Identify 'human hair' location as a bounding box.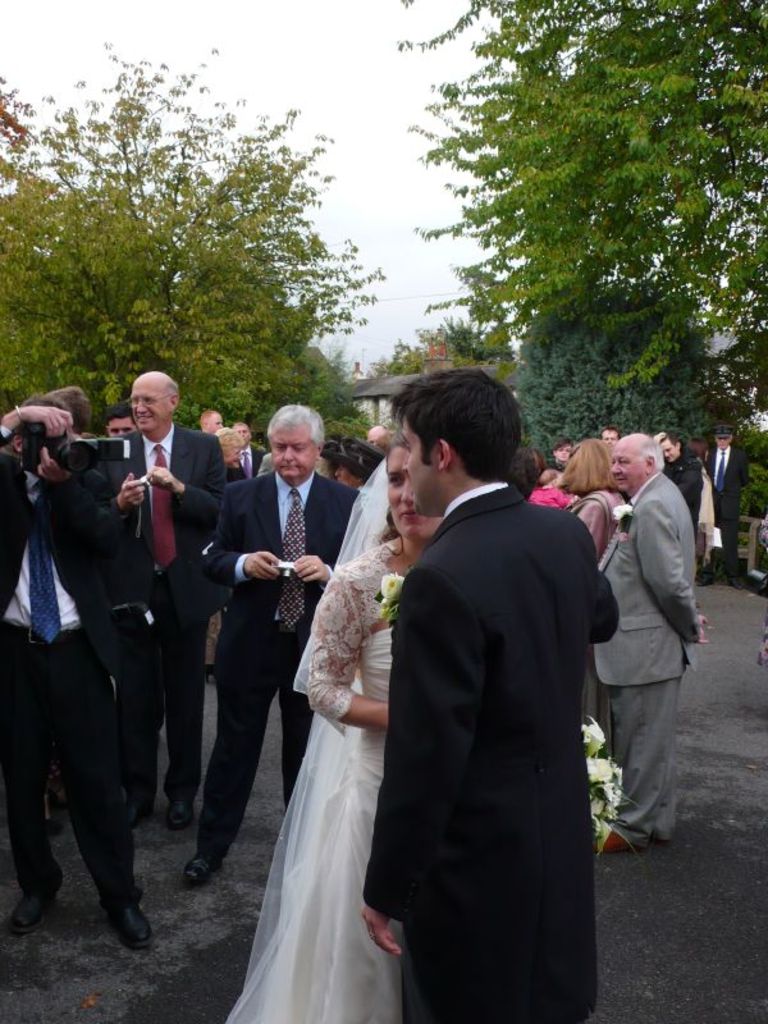
[left=266, top=399, right=321, bottom=453].
